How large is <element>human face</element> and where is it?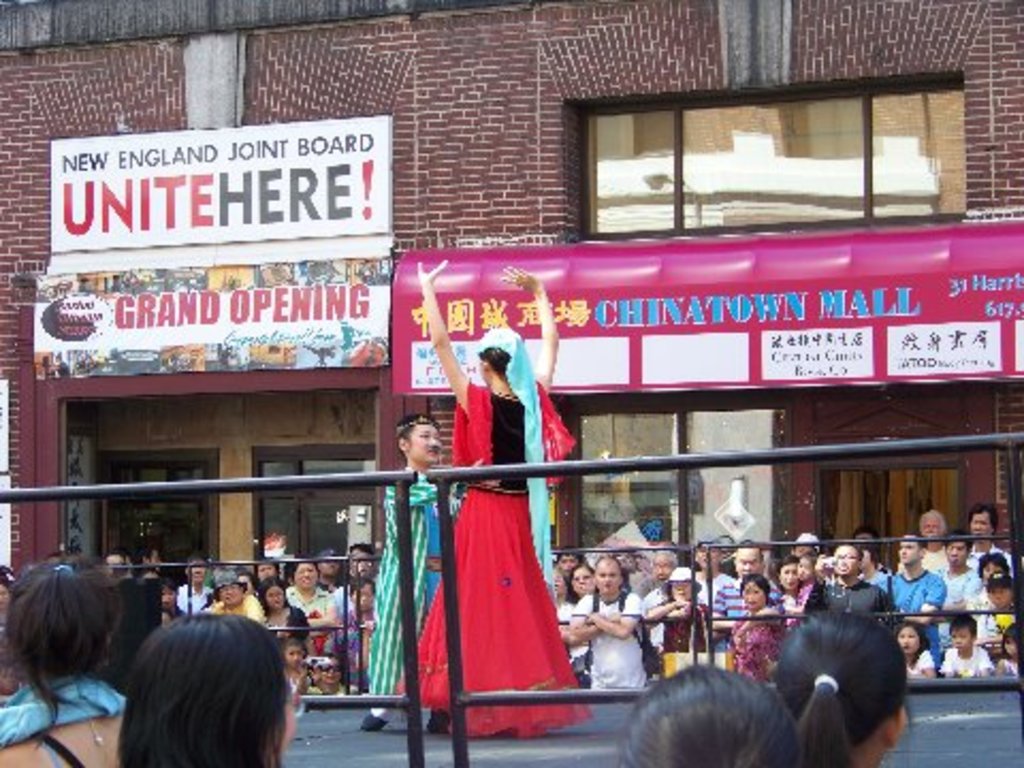
Bounding box: detection(951, 629, 975, 651).
